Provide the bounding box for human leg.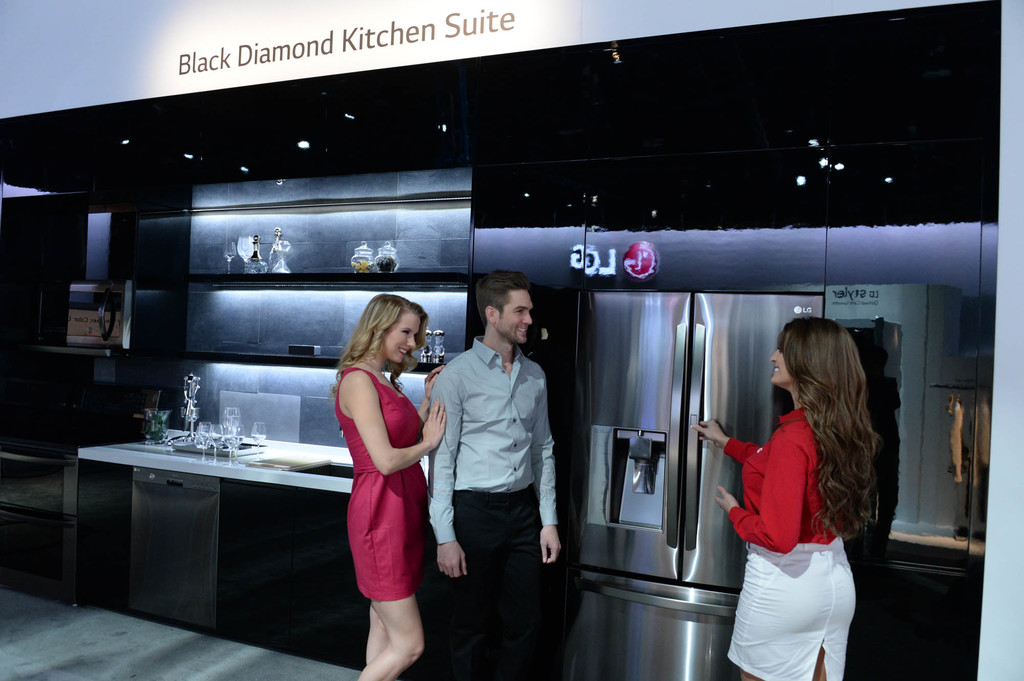
l=365, t=579, r=426, b=671.
